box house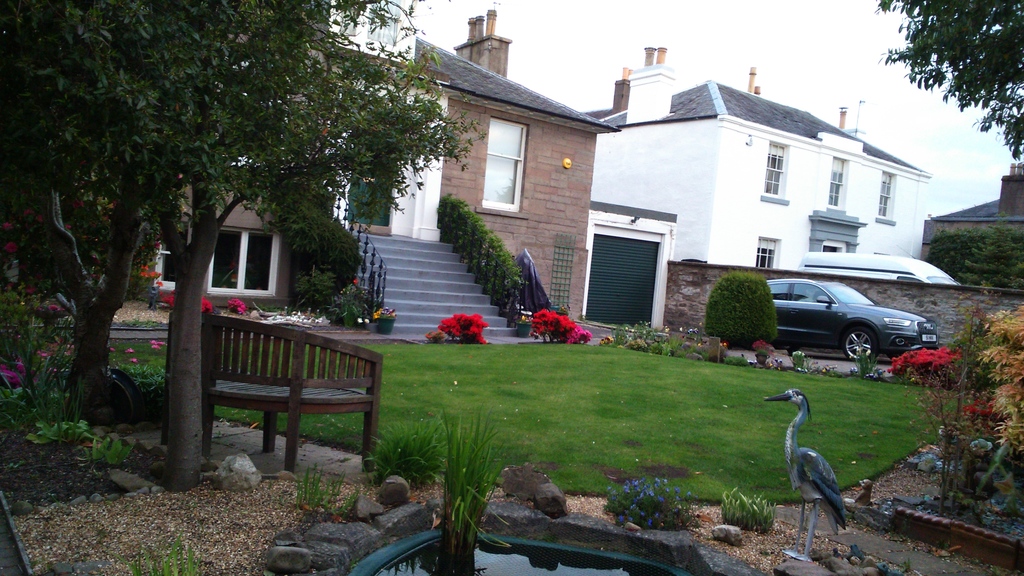
left=127, top=0, right=620, bottom=340
